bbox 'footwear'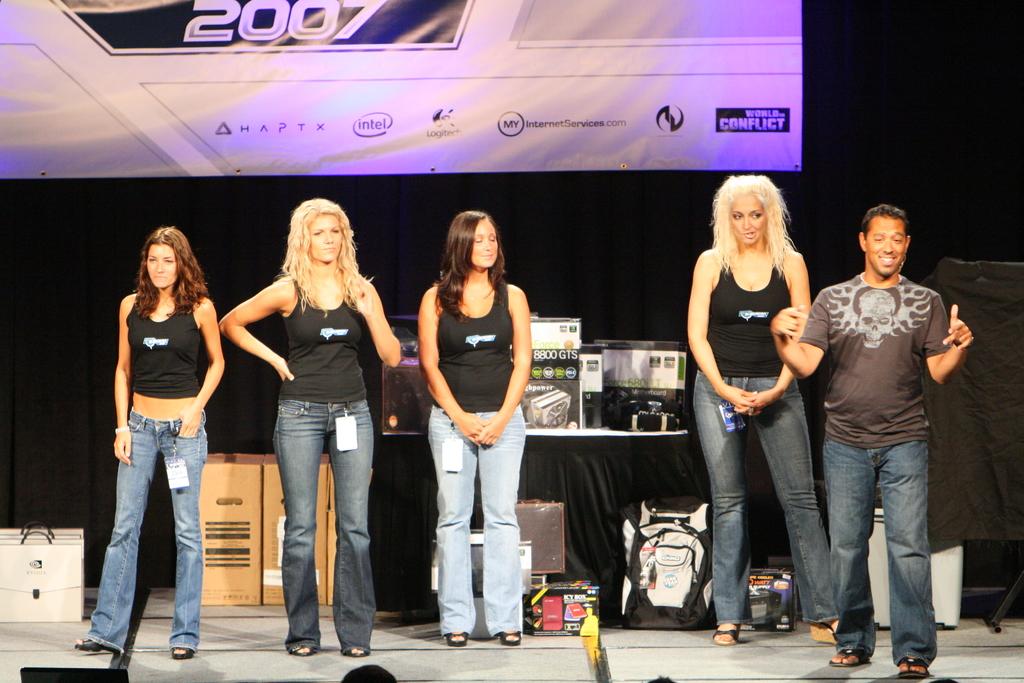
left=896, top=649, right=938, bottom=677
